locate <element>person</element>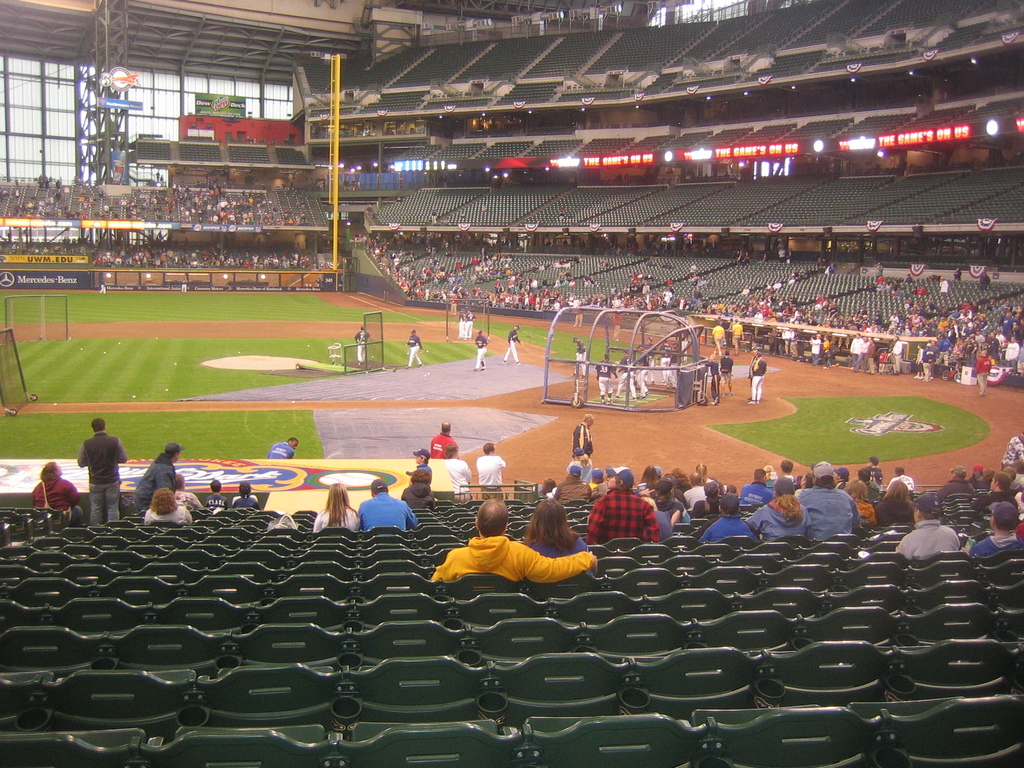
447/450/473/506
